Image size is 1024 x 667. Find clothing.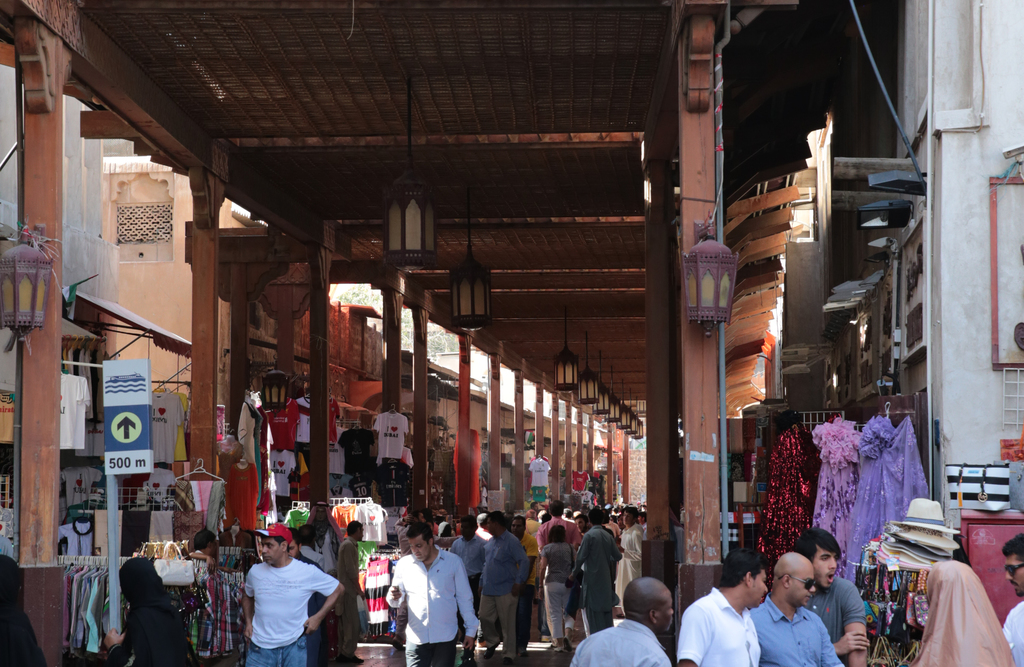
crop(521, 531, 545, 561).
